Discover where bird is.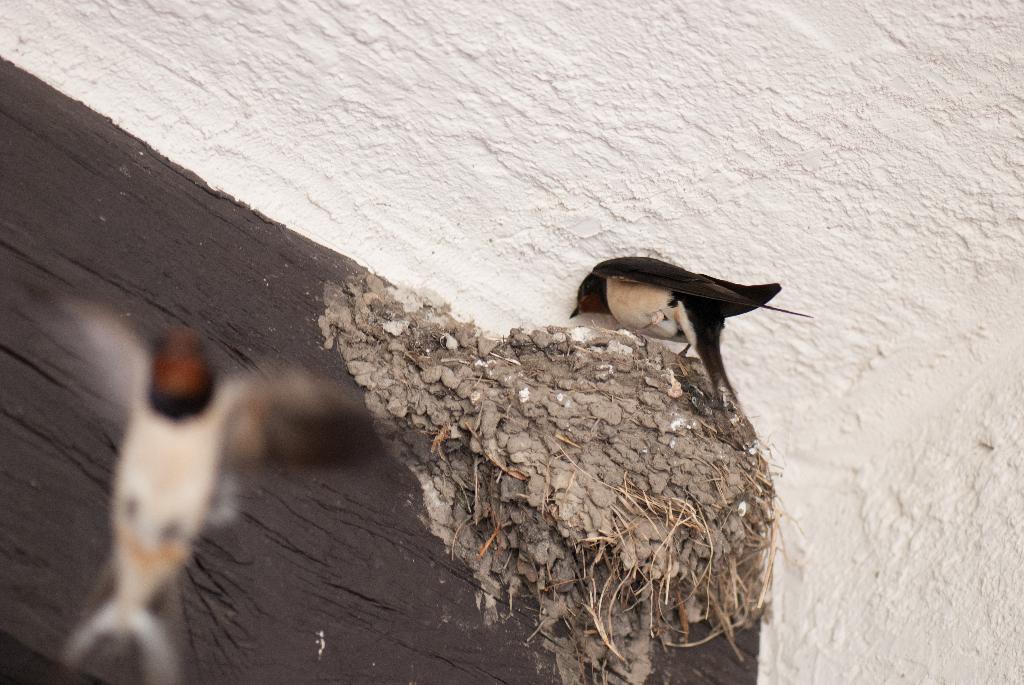
Discovered at (left=577, top=252, right=806, bottom=406).
